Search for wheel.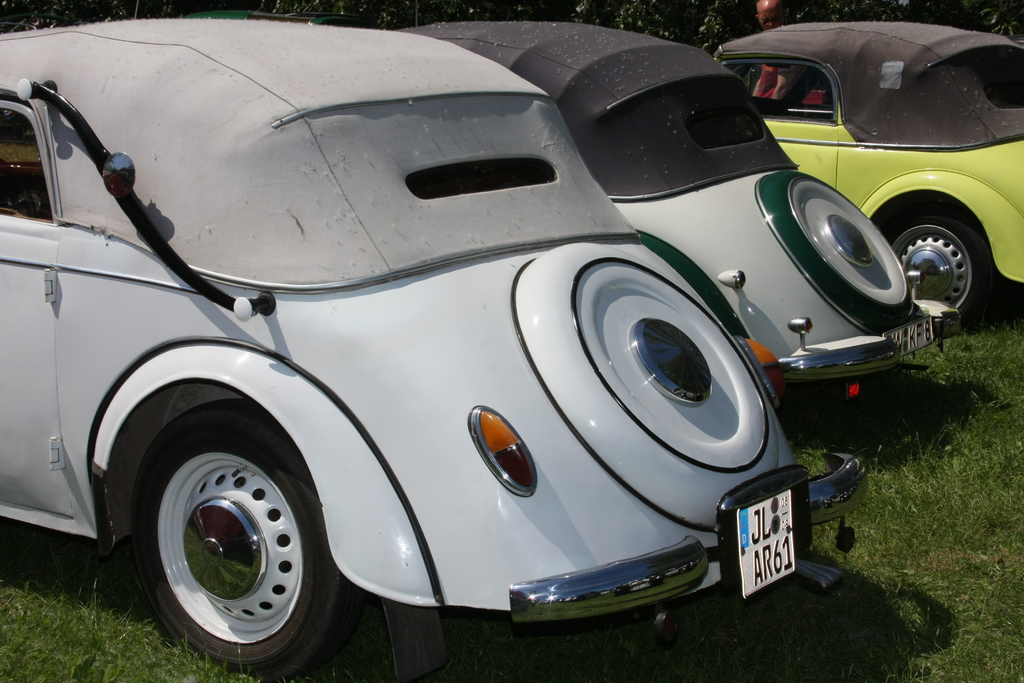
Found at select_region(131, 432, 314, 658).
